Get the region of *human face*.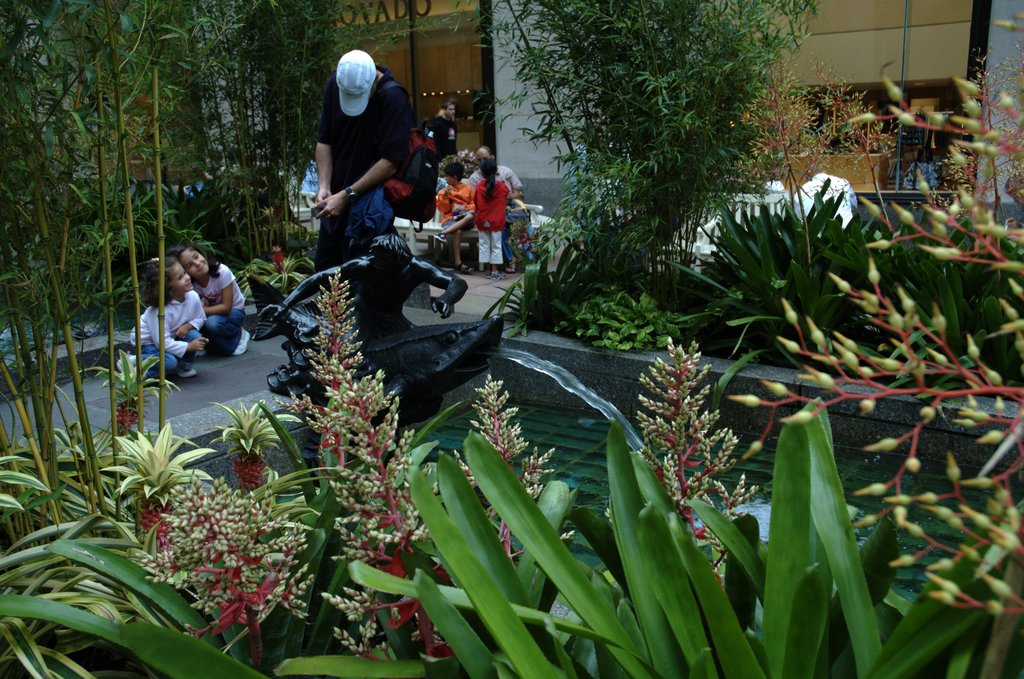
[444,172,450,186].
